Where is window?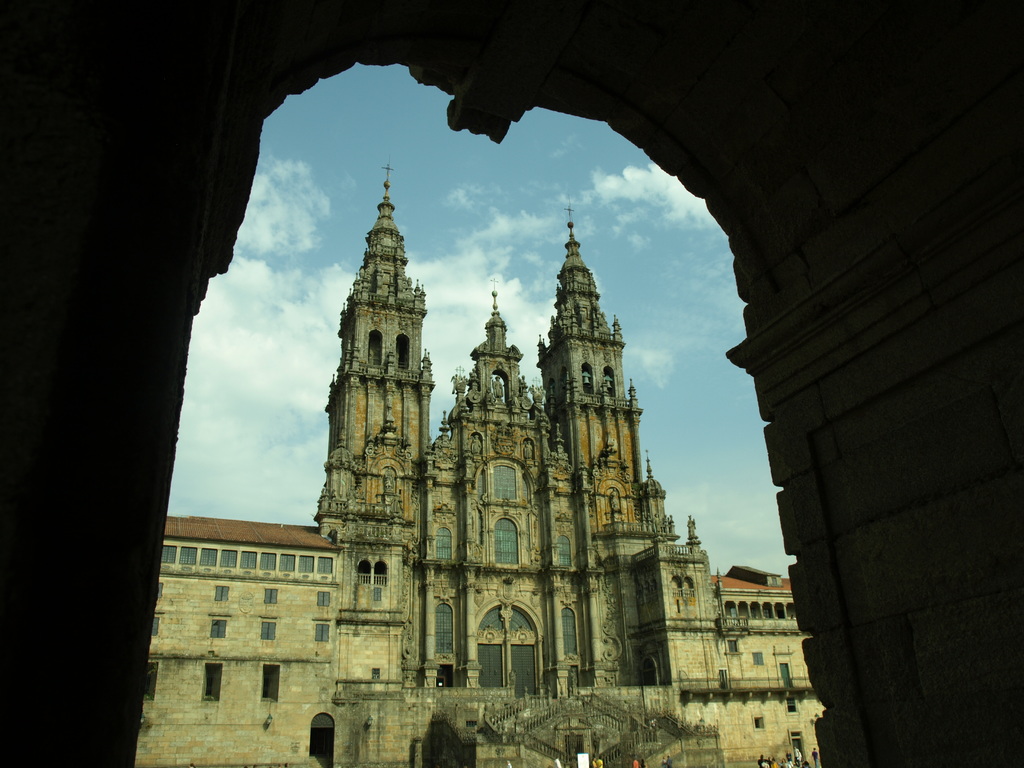
locate(209, 620, 227, 641).
